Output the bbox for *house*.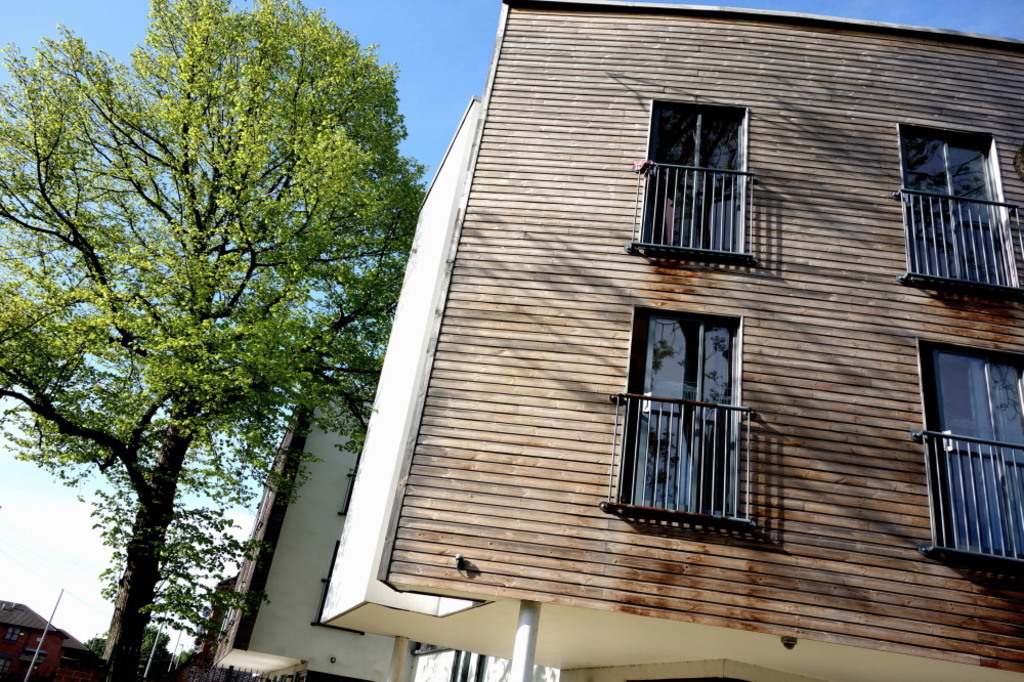
l=253, t=0, r=1023, b=681.
